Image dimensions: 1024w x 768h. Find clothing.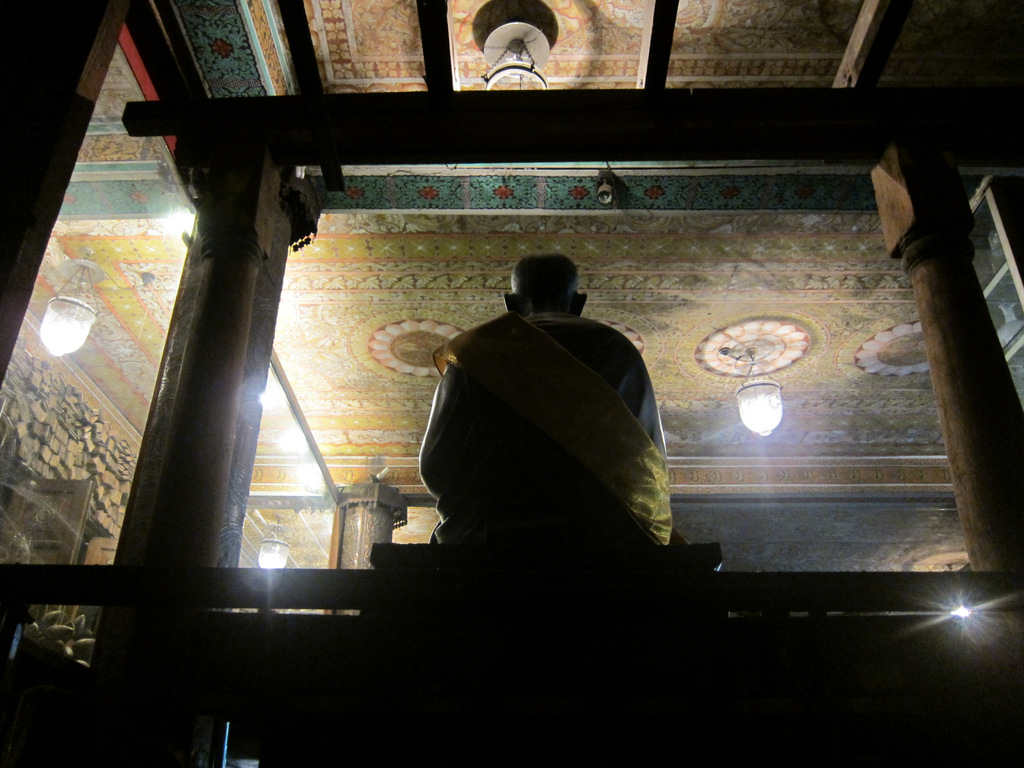
[x1=408, y1=264, x2=682, y2=566].
